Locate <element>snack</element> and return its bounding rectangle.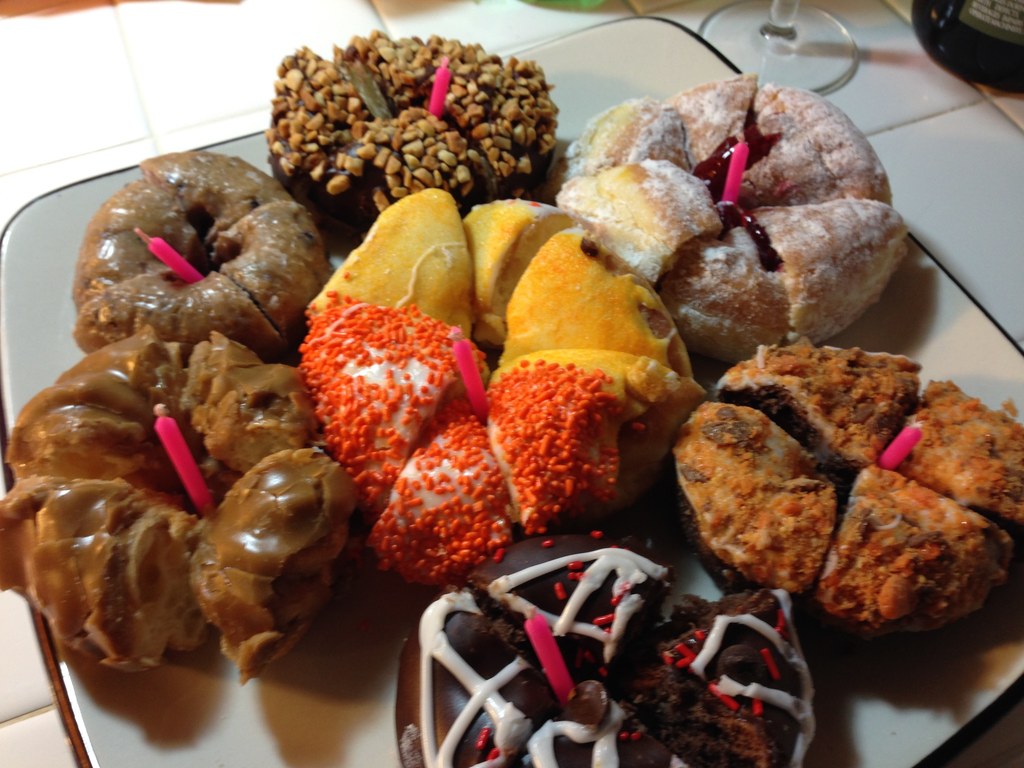
(left=556, top=94, right=909, bottom=376).
